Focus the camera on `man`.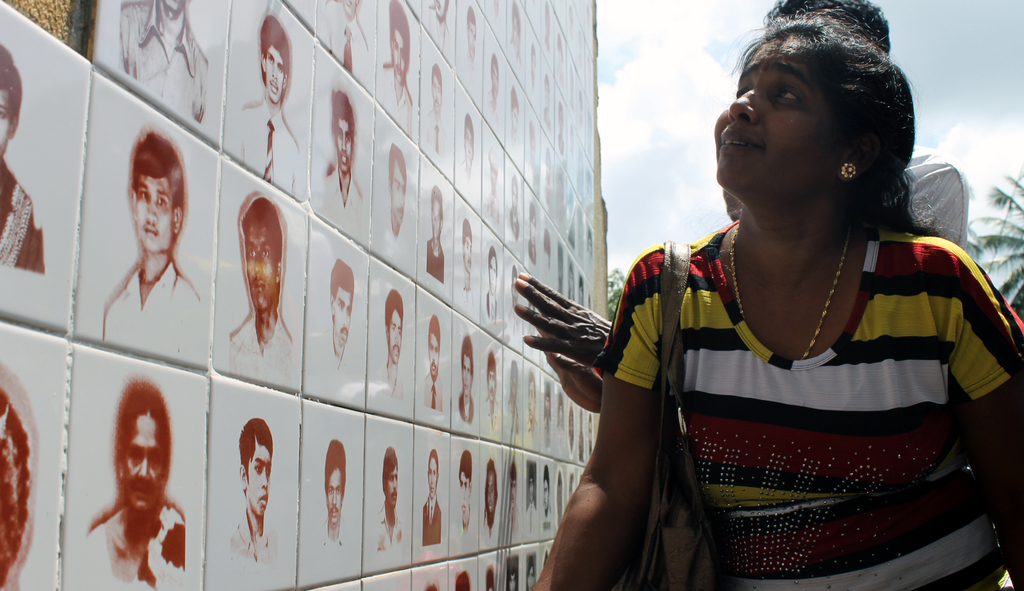
Focus region: x1=481 y1=250 x2=493 y2=318.
